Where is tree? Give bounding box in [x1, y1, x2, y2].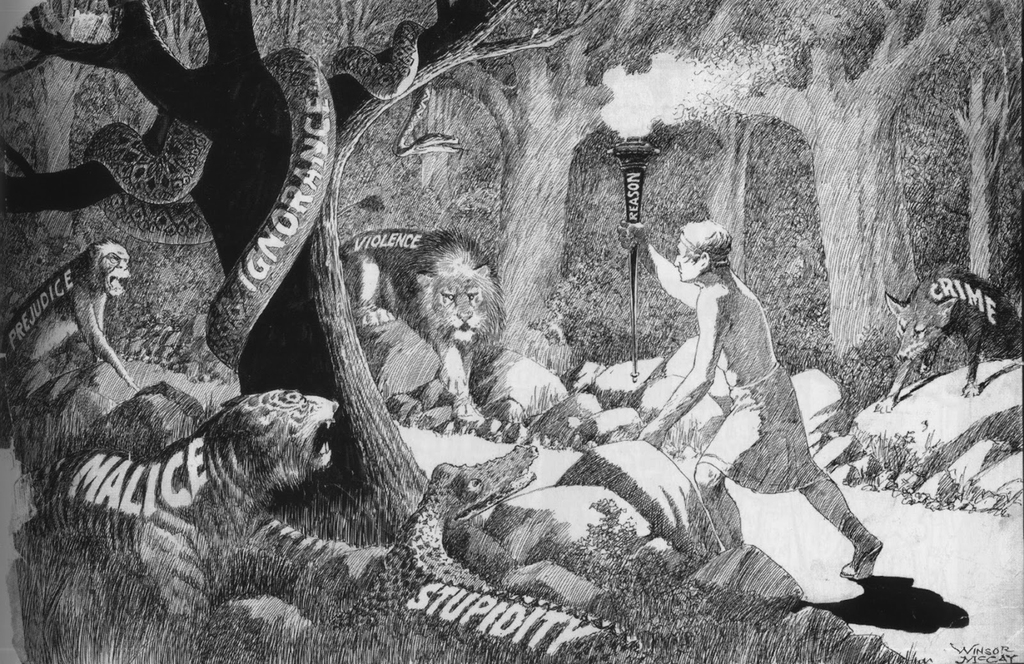
[0, 0, 618, 526].
